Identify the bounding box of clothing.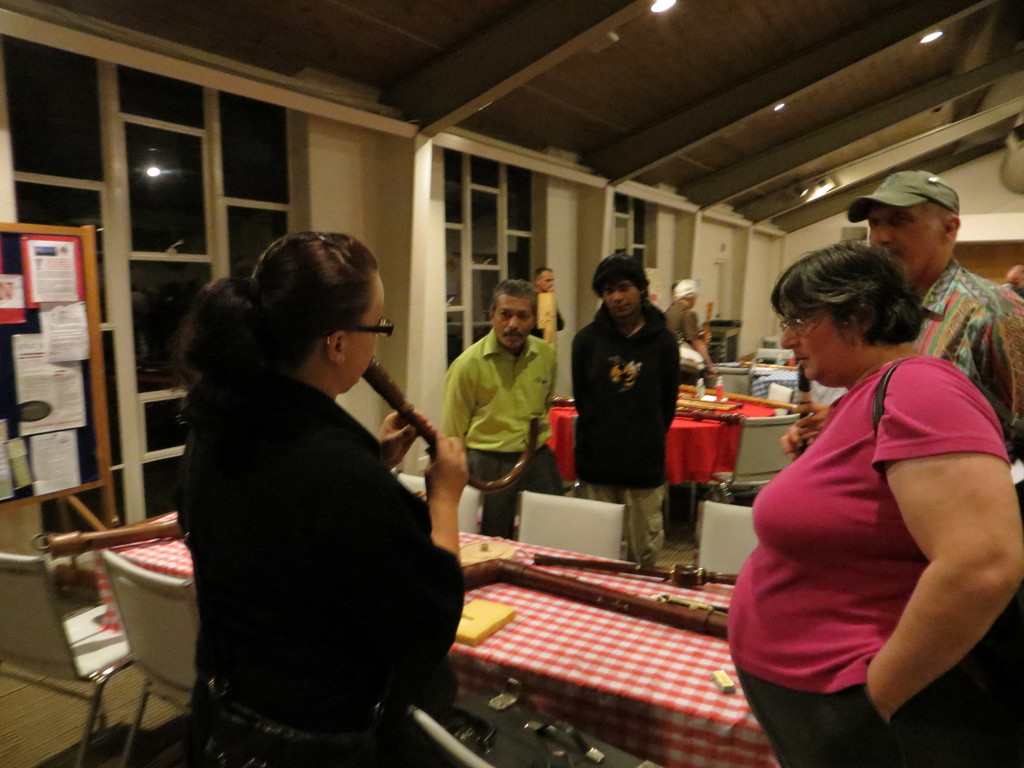
l=178, t=376, r=467, b=767.
